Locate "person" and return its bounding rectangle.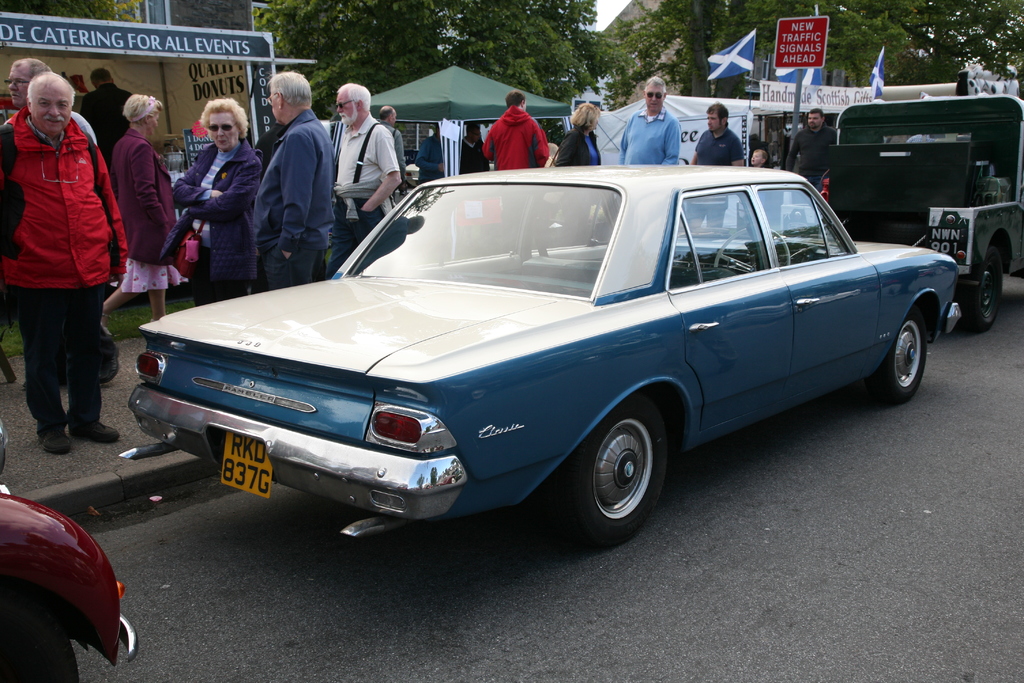
(left=0, top=71, right=133, bottom=465).
